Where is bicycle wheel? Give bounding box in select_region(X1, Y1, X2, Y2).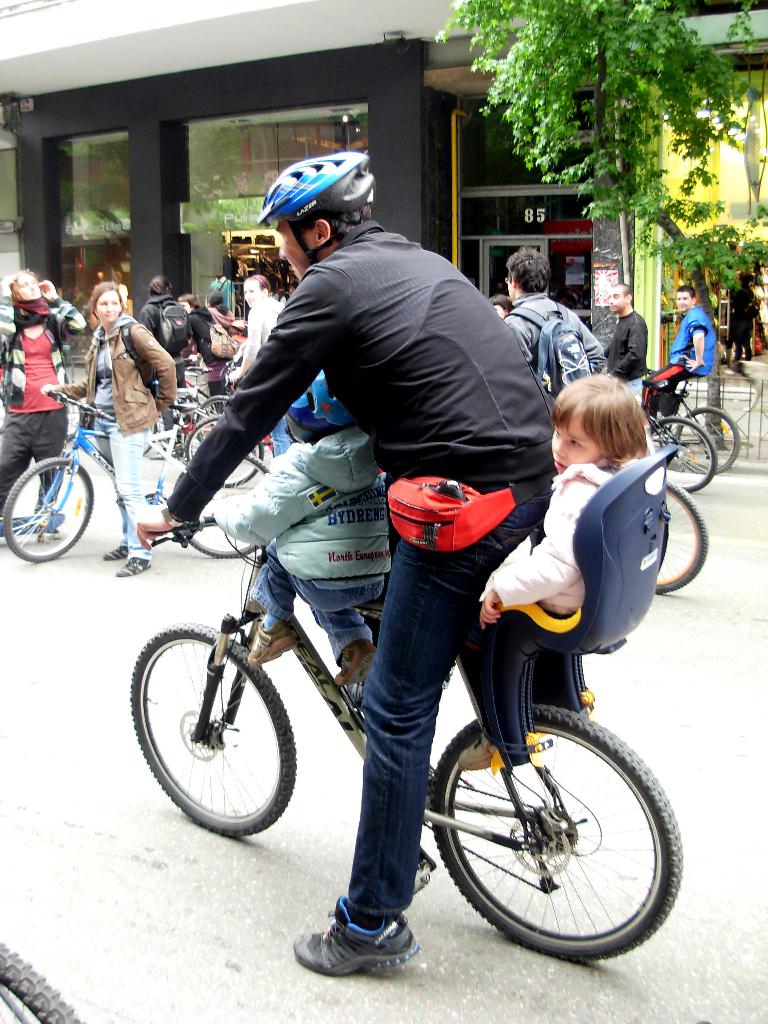
select_region(2, 454, 95, 564).
